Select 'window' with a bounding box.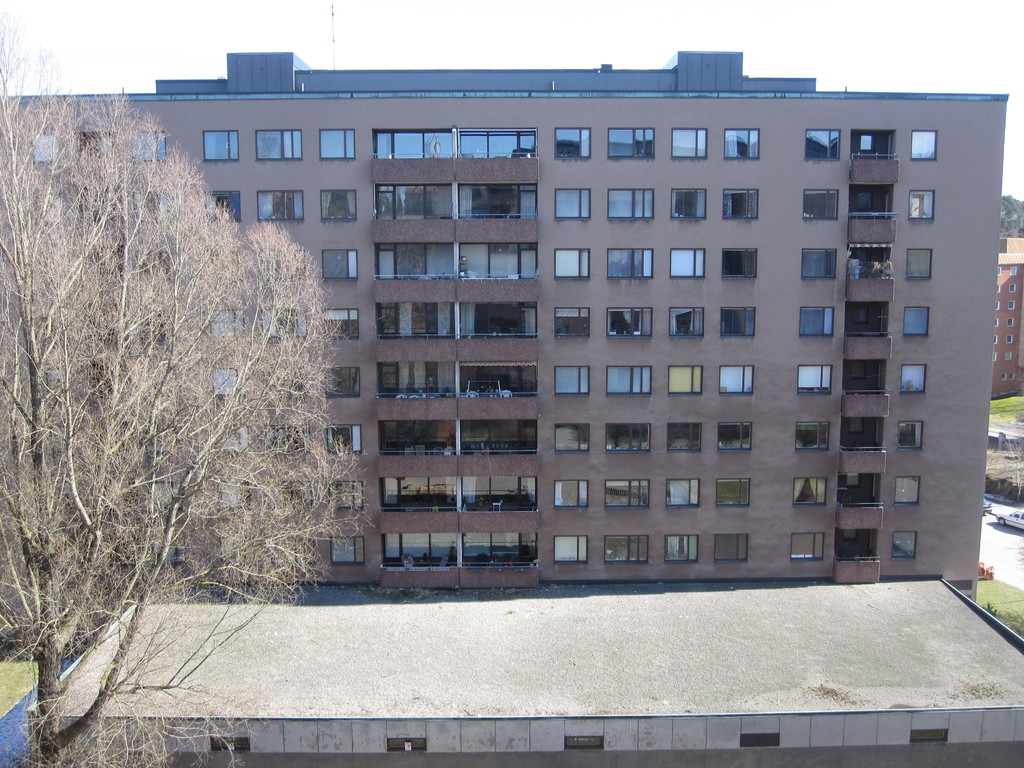
pyautogui.locateOnScreen(604, 367, 650, 397).
